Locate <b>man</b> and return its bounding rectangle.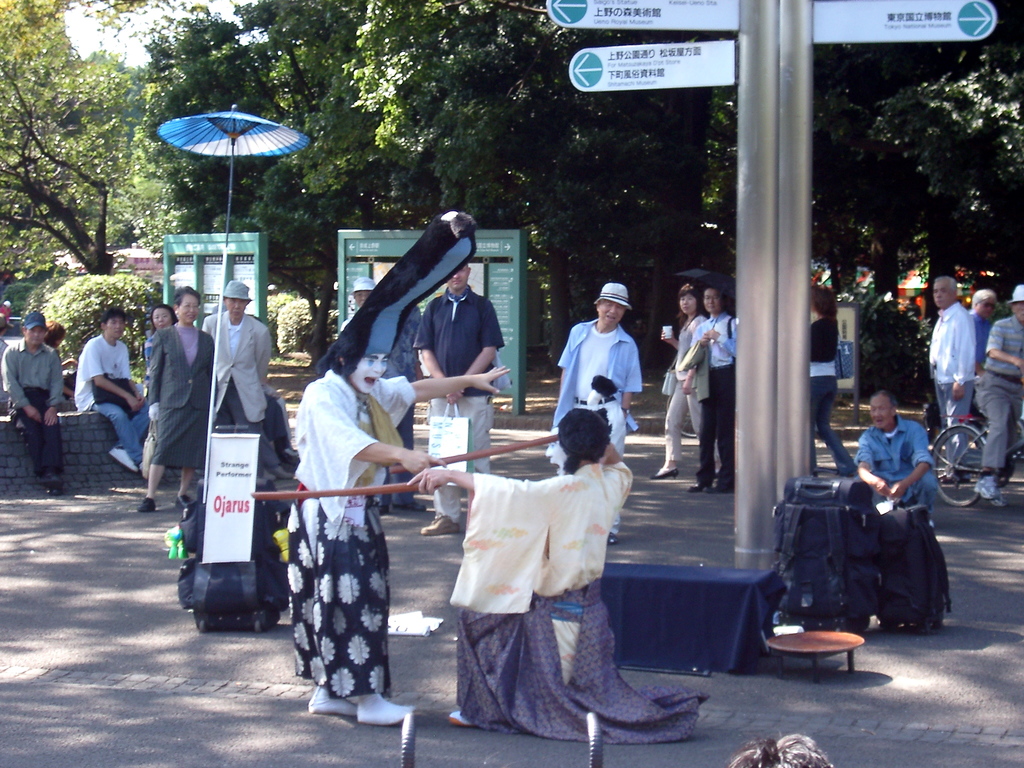
crop(198, 278, 277, 500).
